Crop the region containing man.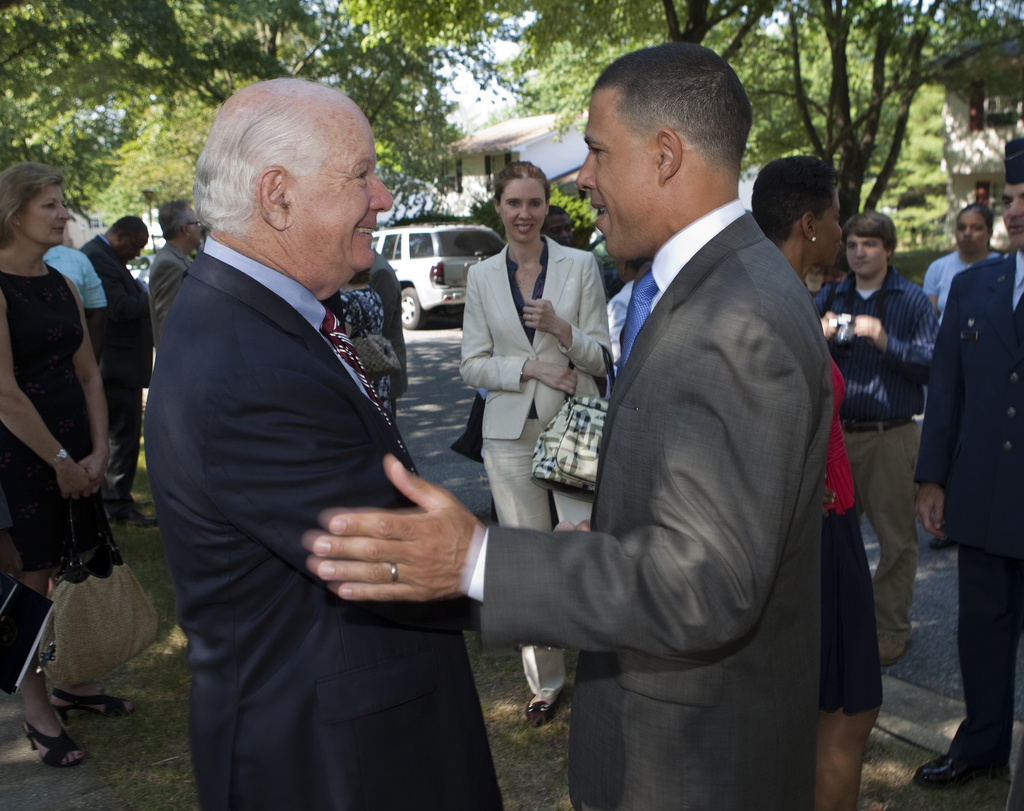
Crop region: [left=452, top=64, right=865, bottom=802].
